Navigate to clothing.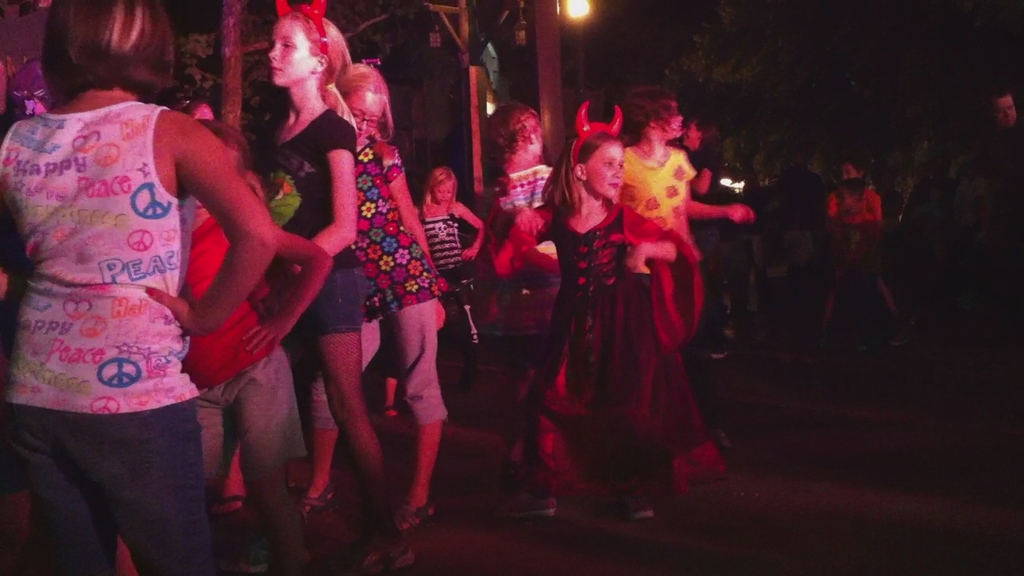
Navigation target: <box>165,188,331,570</box>.
